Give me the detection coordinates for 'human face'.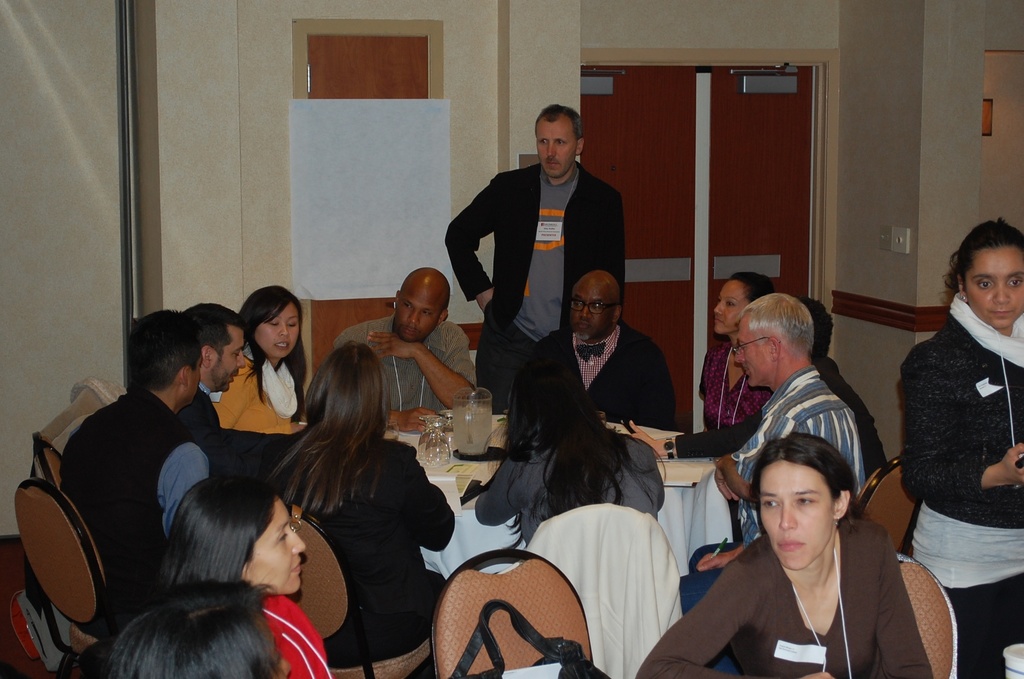
[714,282,746,332].
